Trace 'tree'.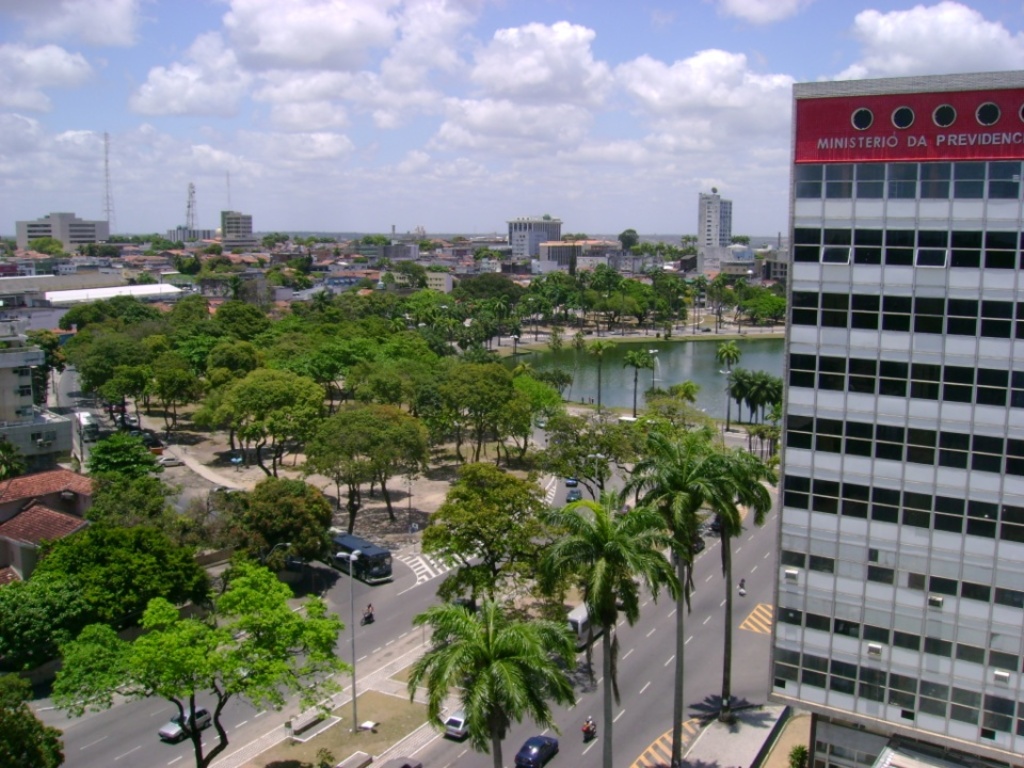
Traced to detection(213, 244, 226, 256).
